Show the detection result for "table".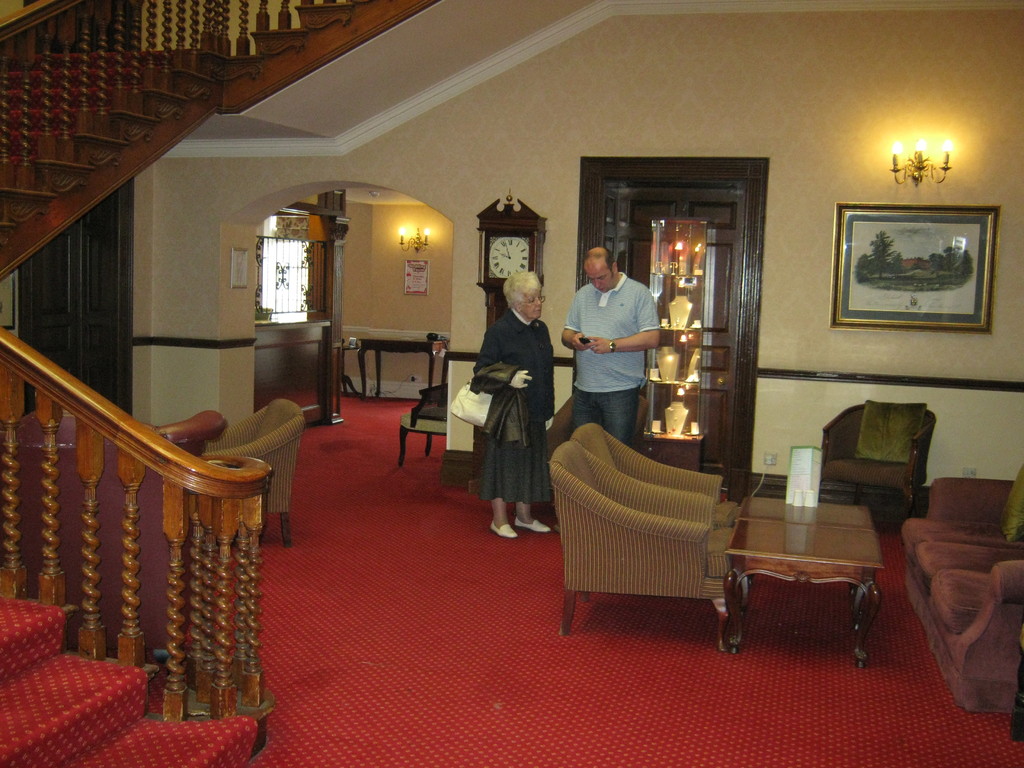
698,481,904,671.
